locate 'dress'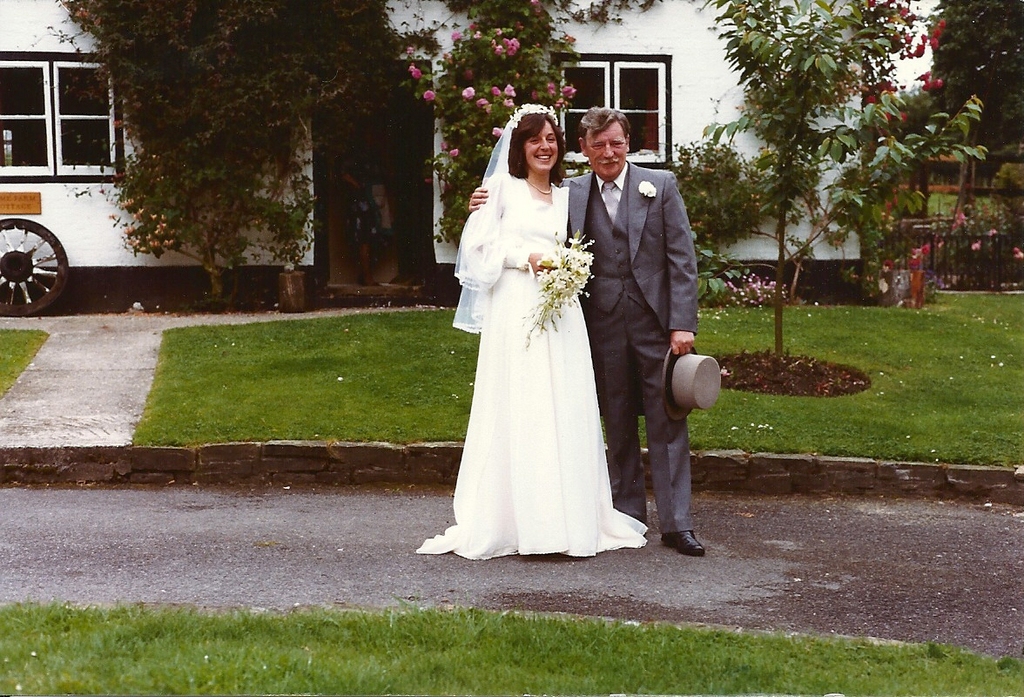
414 174 649 568
